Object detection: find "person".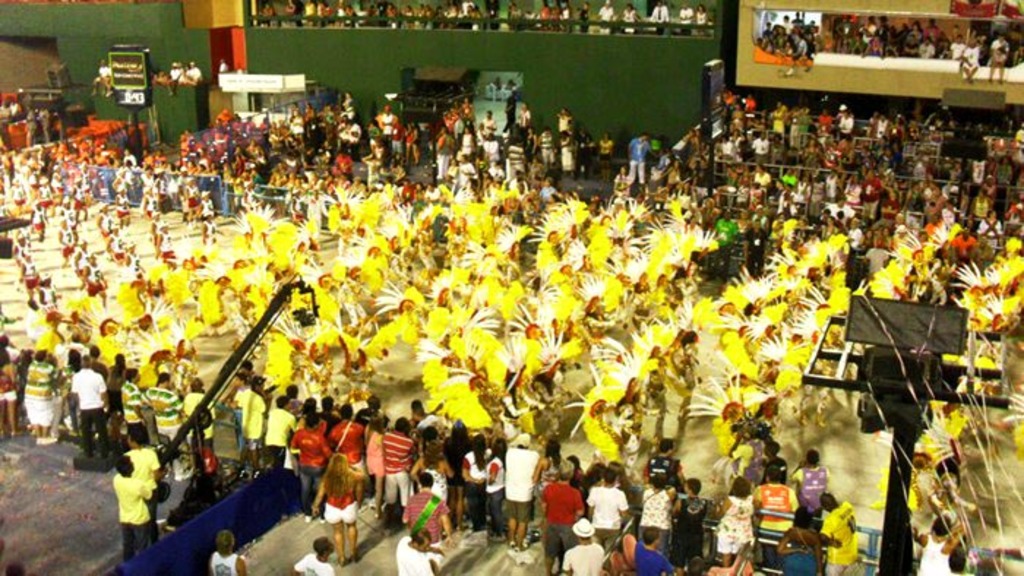
Rect(67, 351, 114, 459).
